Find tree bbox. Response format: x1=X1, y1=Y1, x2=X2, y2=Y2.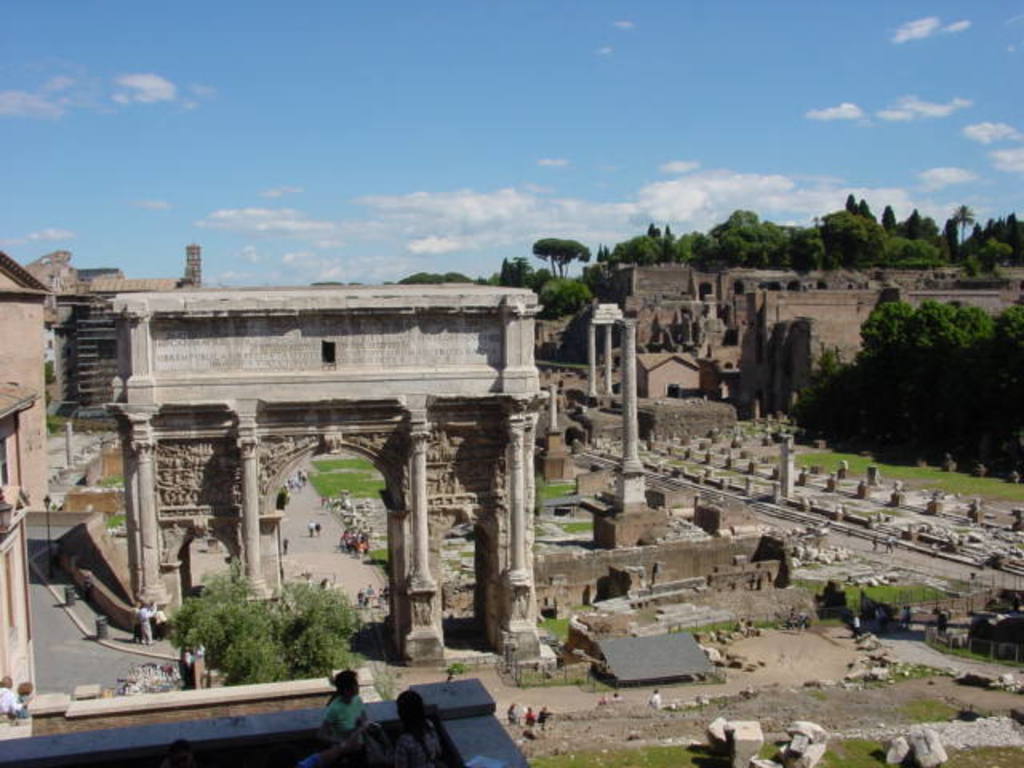
x1=536, y1=275, x2=590, y2=317.
